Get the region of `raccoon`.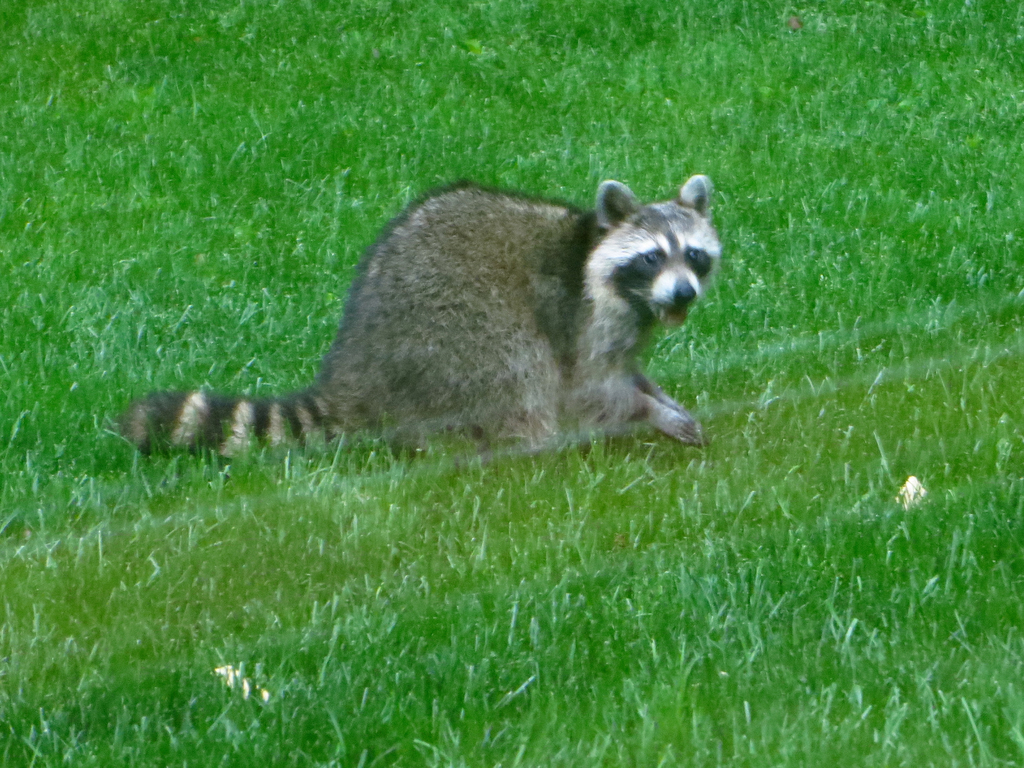
left=124, top=179, right=722, bottom=448.
